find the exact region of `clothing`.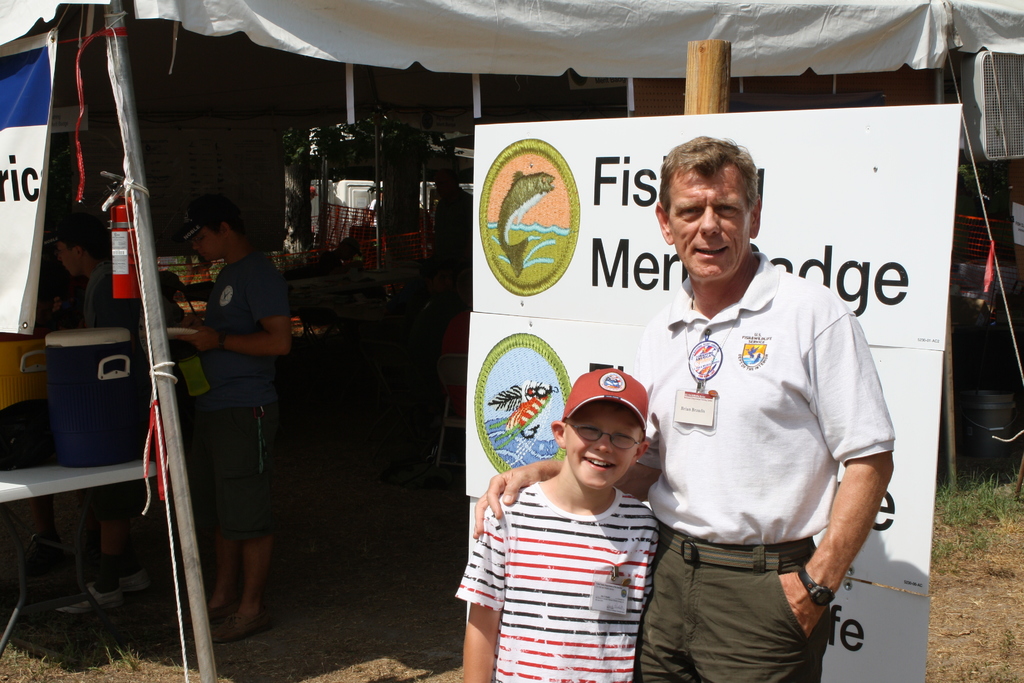
Exact region: [652, 197, 896, 674].
